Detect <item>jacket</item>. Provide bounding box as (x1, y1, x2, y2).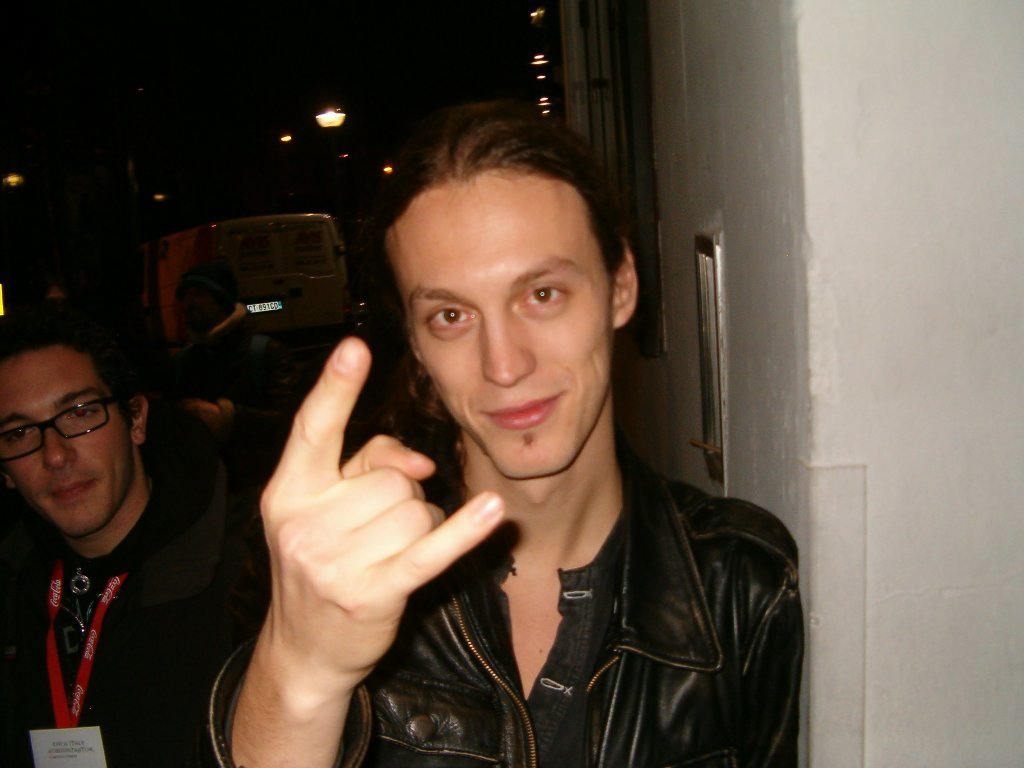
(332, 424, 803, 758).
